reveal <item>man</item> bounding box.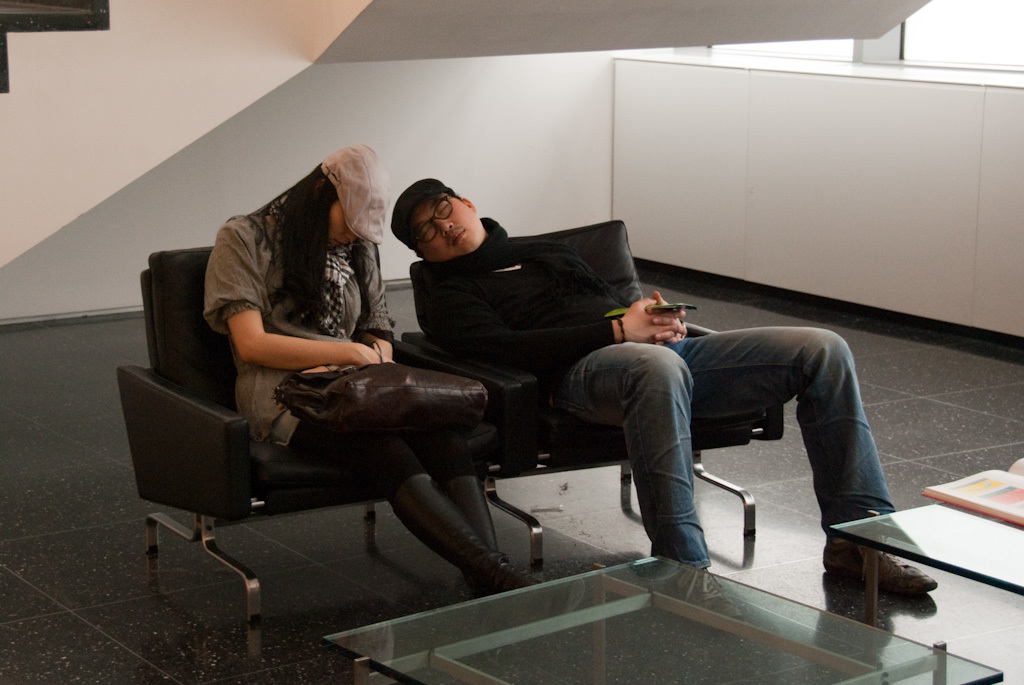
Revealed: (388, 176, 937, 620).
